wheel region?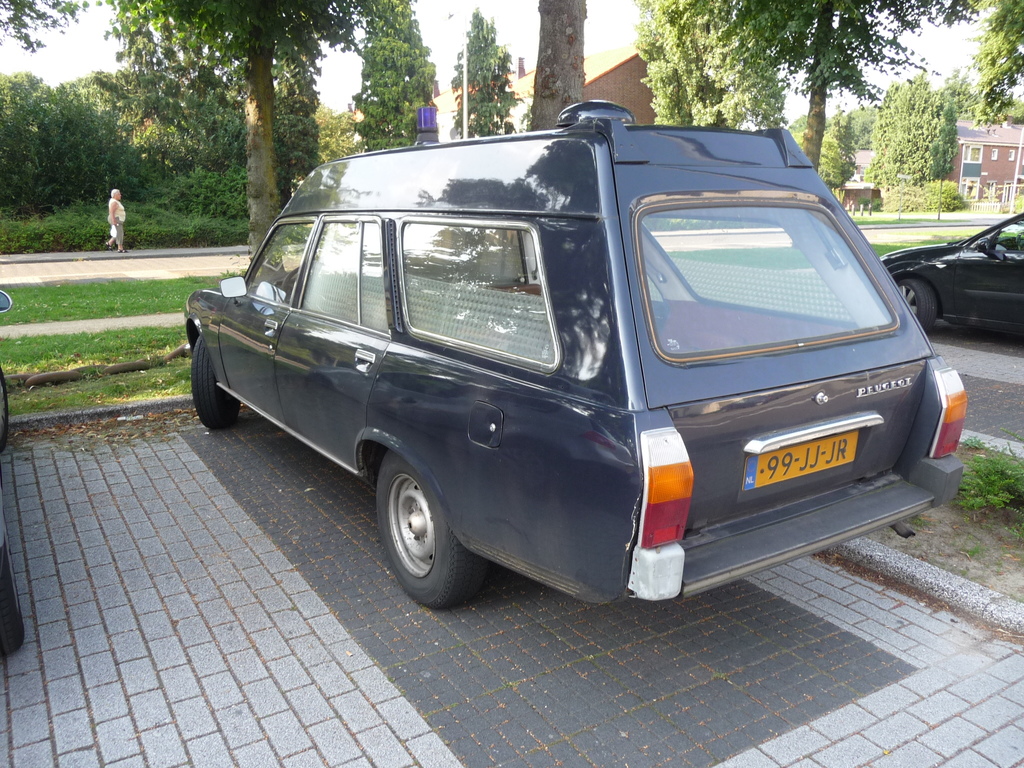
x1=0 y1=531 x2=28 y2=664
